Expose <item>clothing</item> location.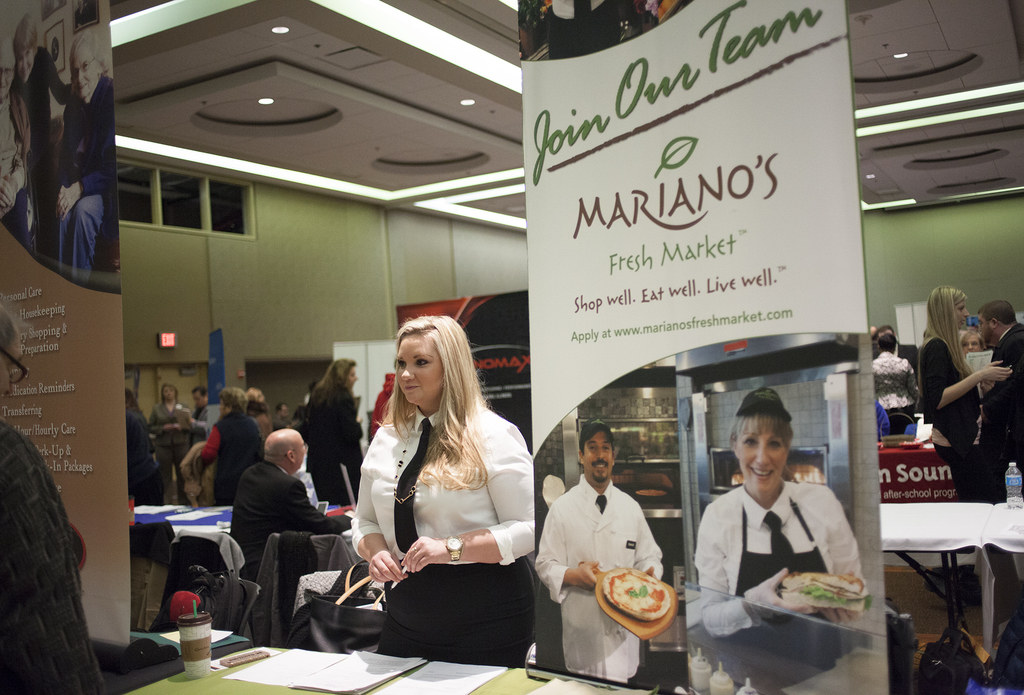
Exposed at pyautogui.locateOnScreen(534, 473, 664, 678).
